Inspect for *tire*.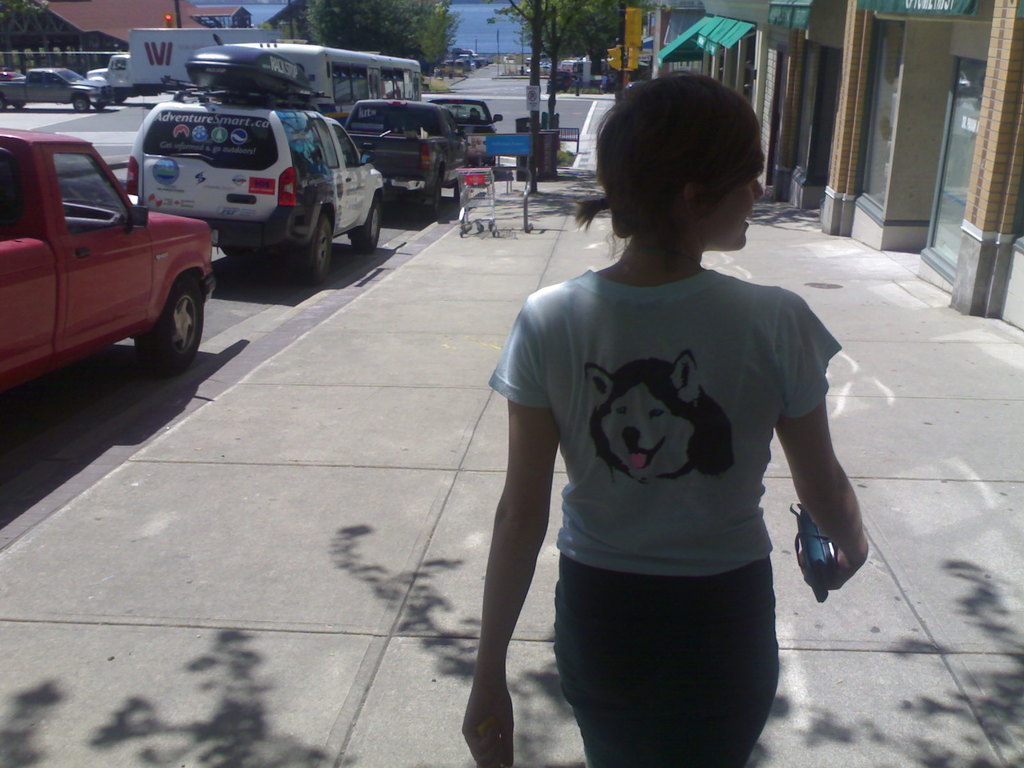
Inspection: [426,184,442,220].
